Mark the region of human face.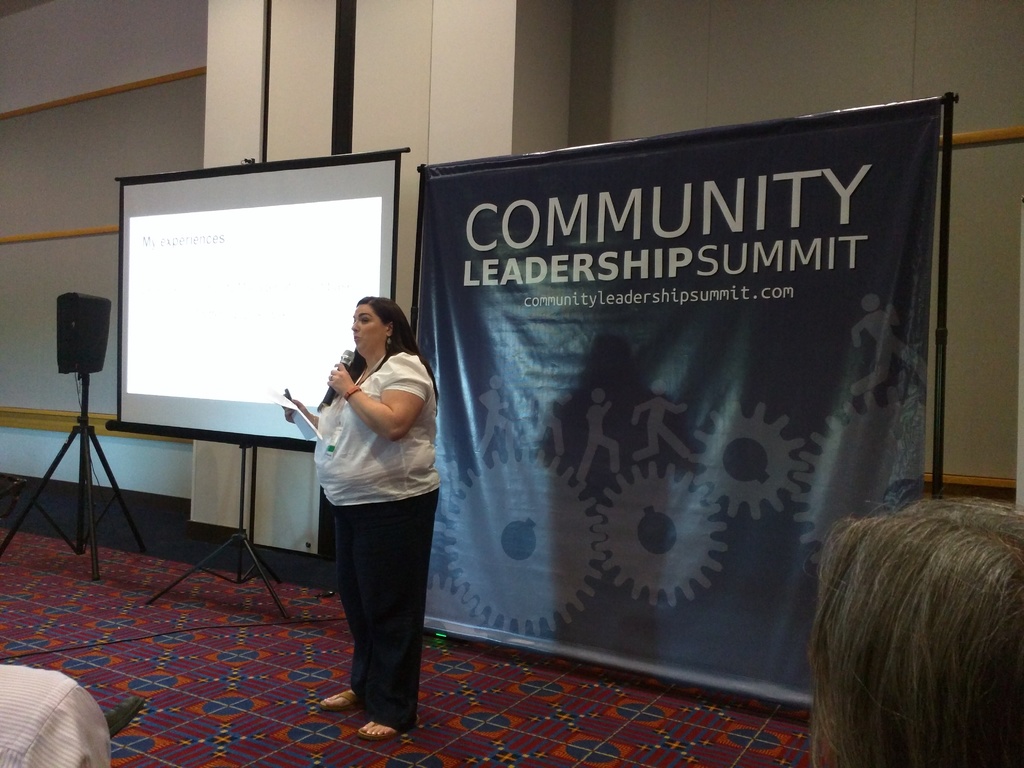
Region: pyautogui.locateOnScreen(351, 306, 380, 355).
